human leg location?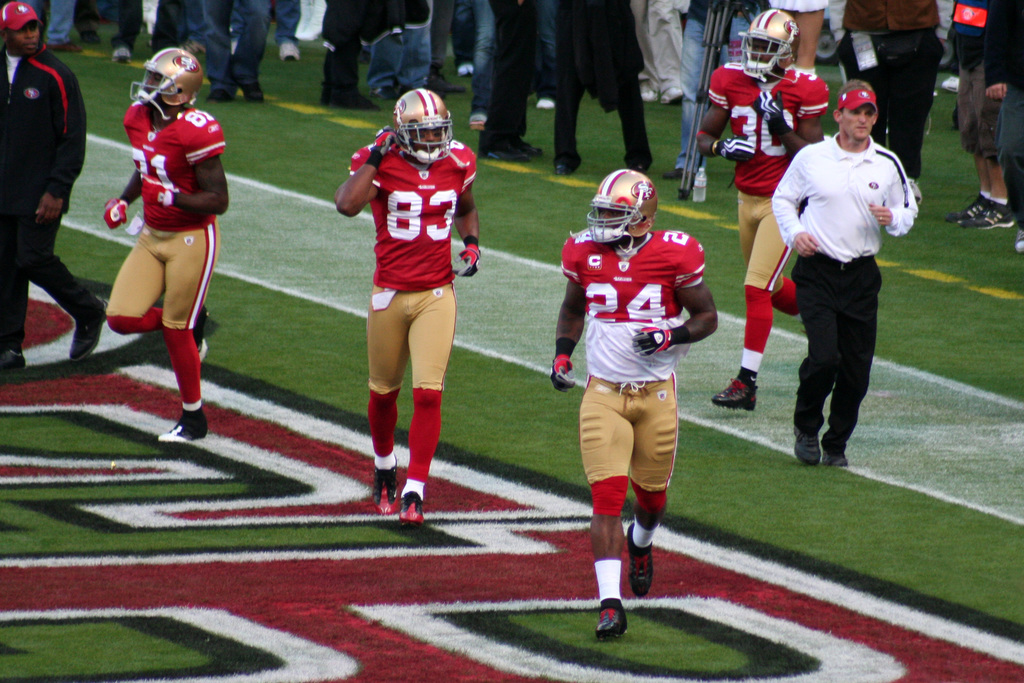
pyautogui.locateOnScreen(114, 2, 140, 60)
